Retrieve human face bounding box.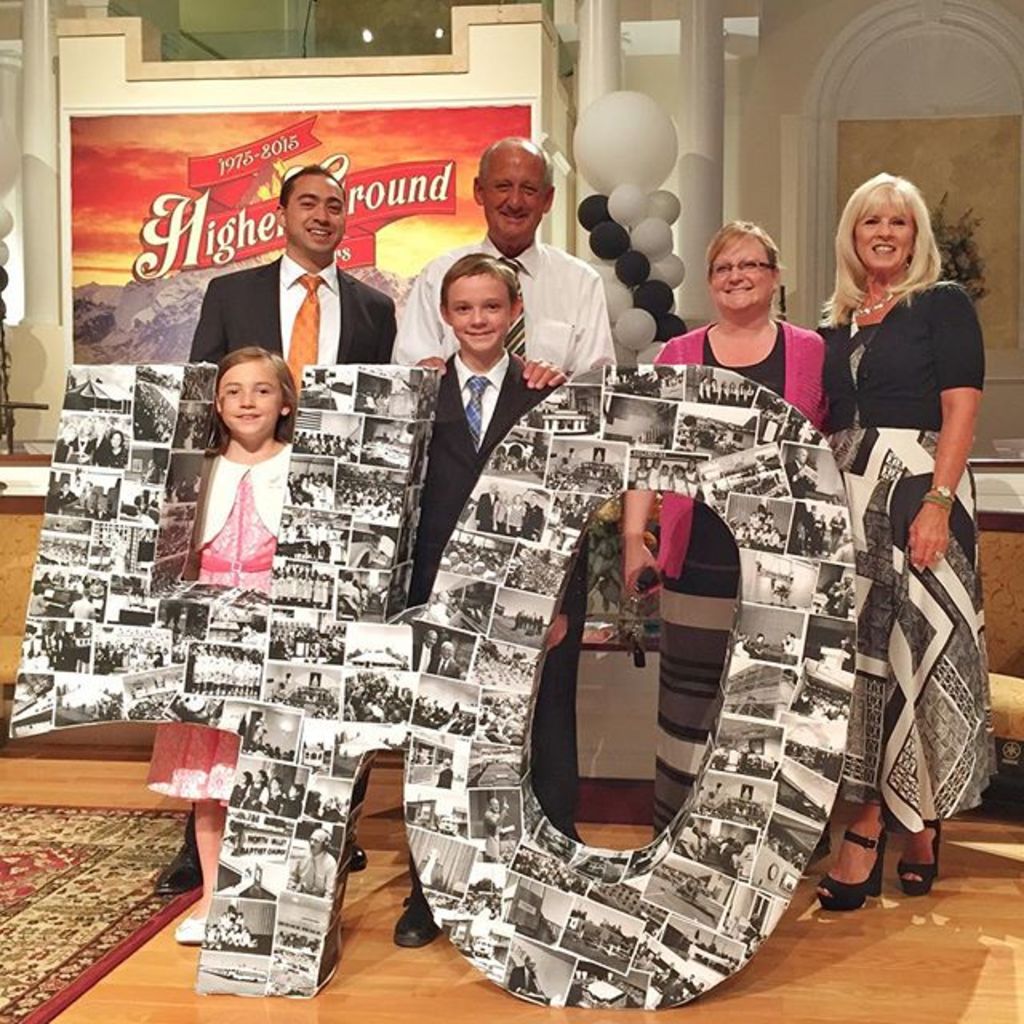
Bounding box: bbox(797, 453, 810, 462).
